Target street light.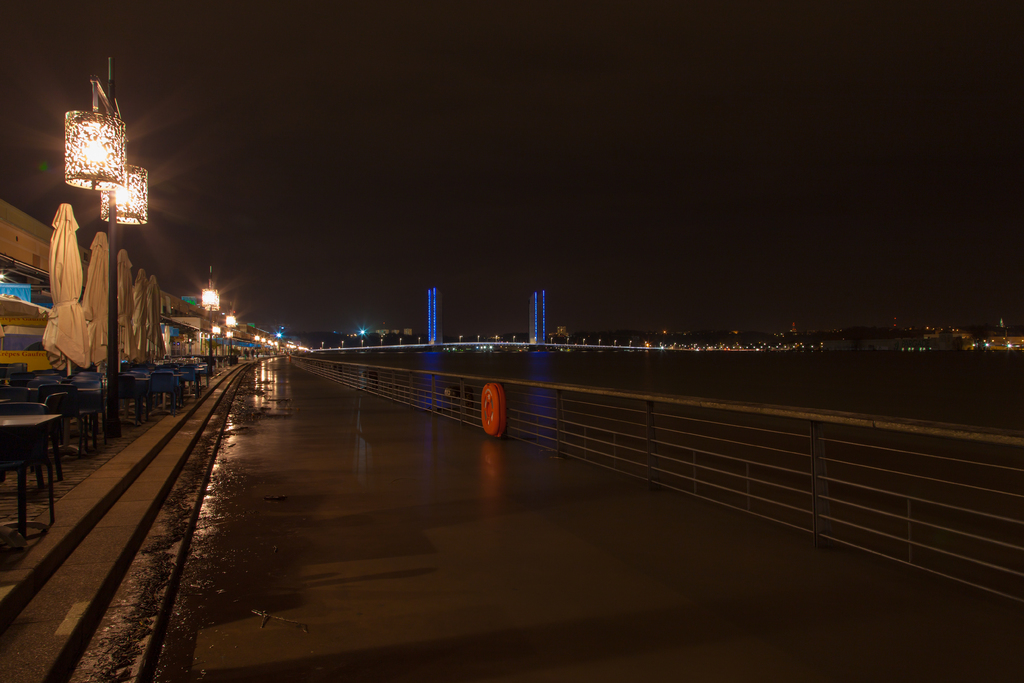
Target region: x1=380 y1=337 x2=385 y2=347.
